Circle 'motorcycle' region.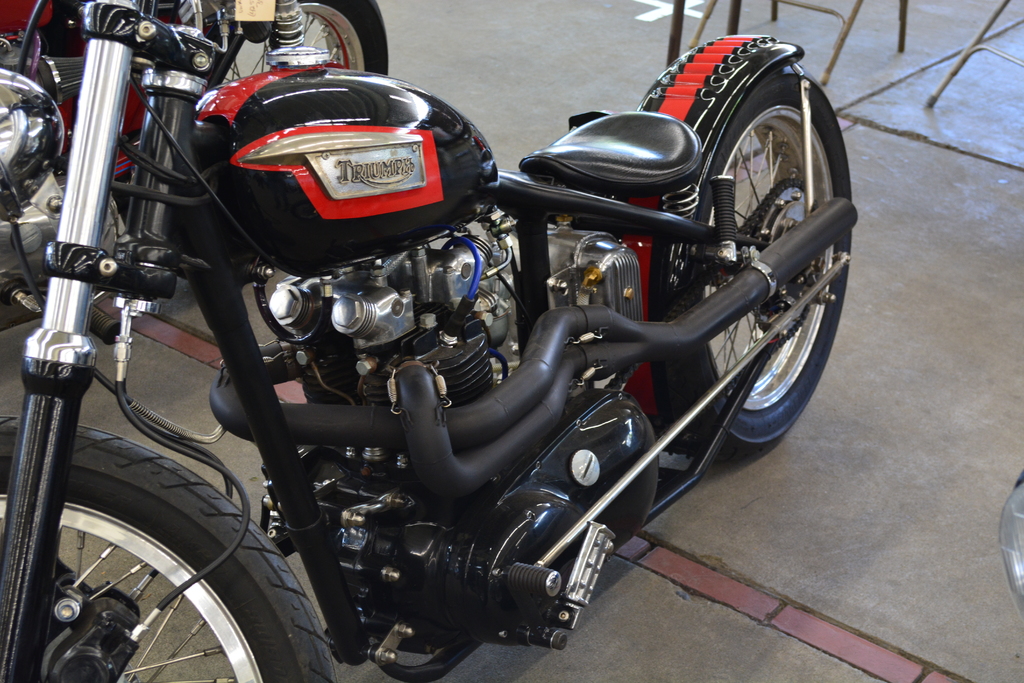
Region: <bbox>2, 0, 388, 345</bbox>.
